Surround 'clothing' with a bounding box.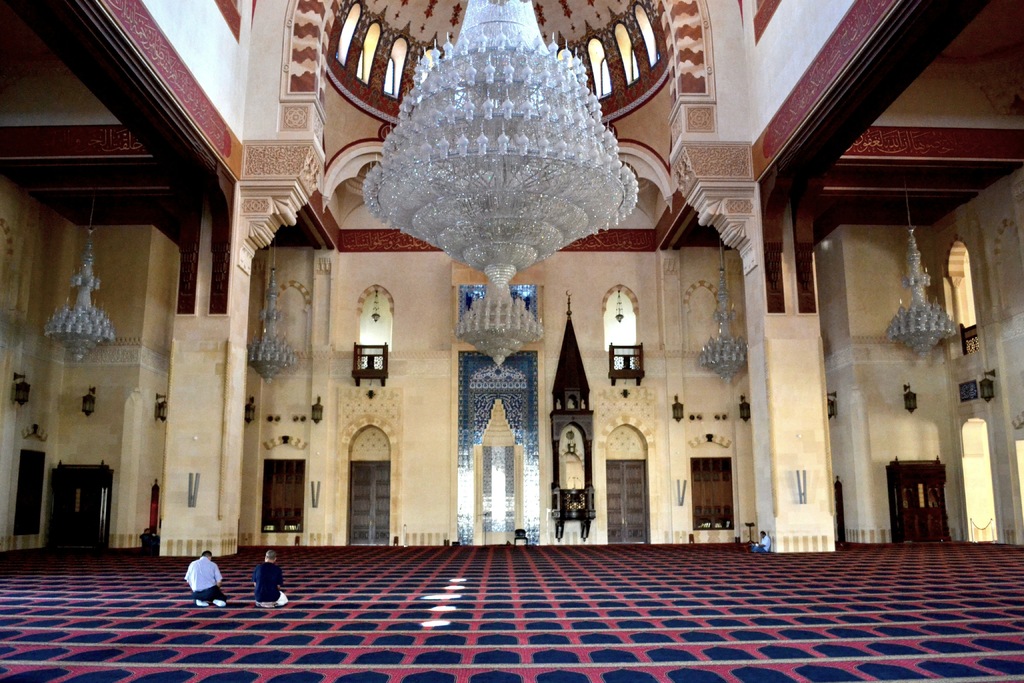
bbox=(759, 531, 774, 552).
